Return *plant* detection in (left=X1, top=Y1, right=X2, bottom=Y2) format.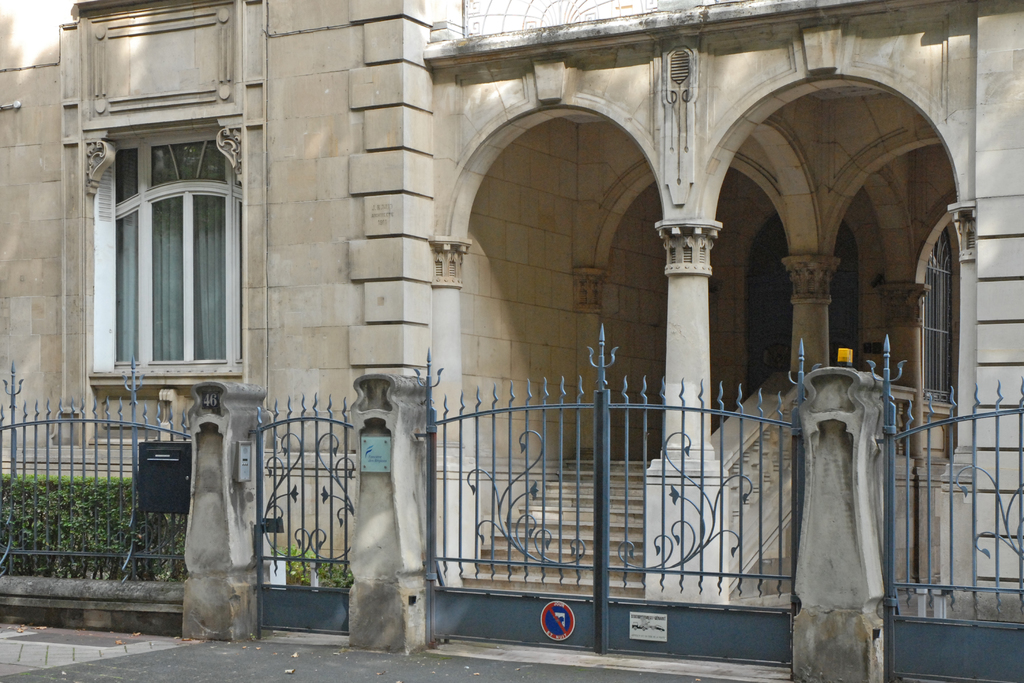
(left=318, top=559, right=356, bottom=584).
